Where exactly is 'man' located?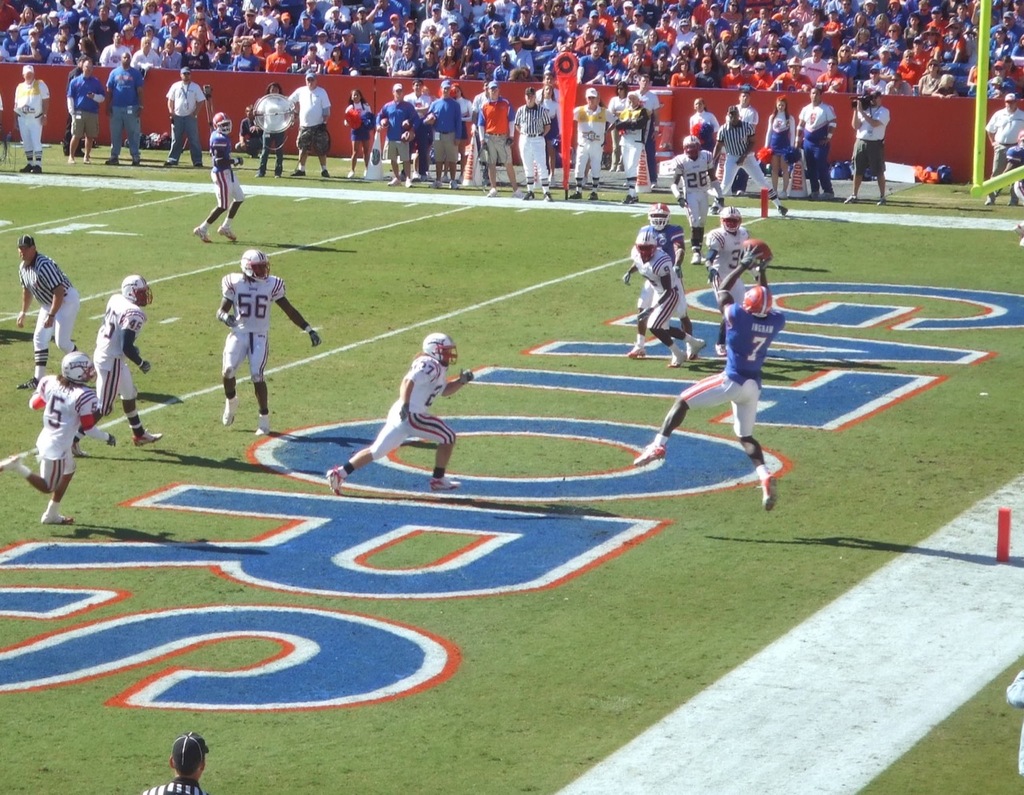
Its bounding box is box=[73, 273, 162, 456].
